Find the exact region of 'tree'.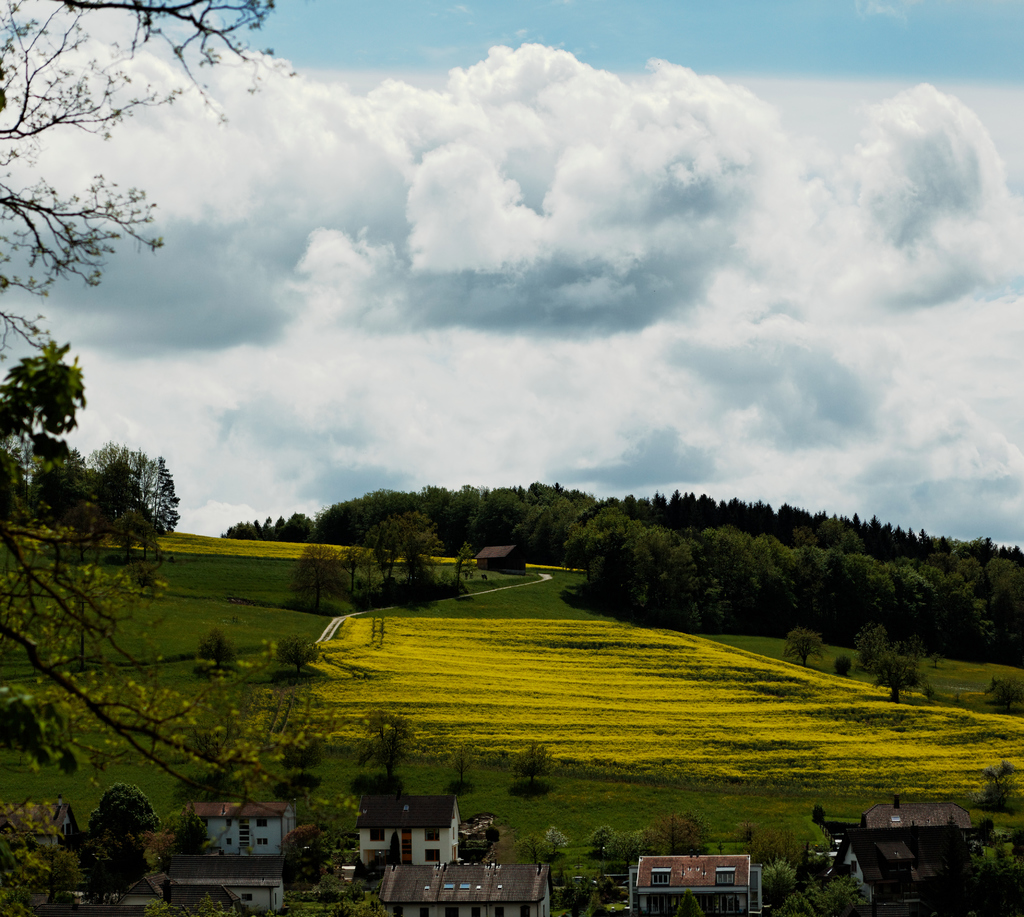
Exact region: 509,740,553,784.
